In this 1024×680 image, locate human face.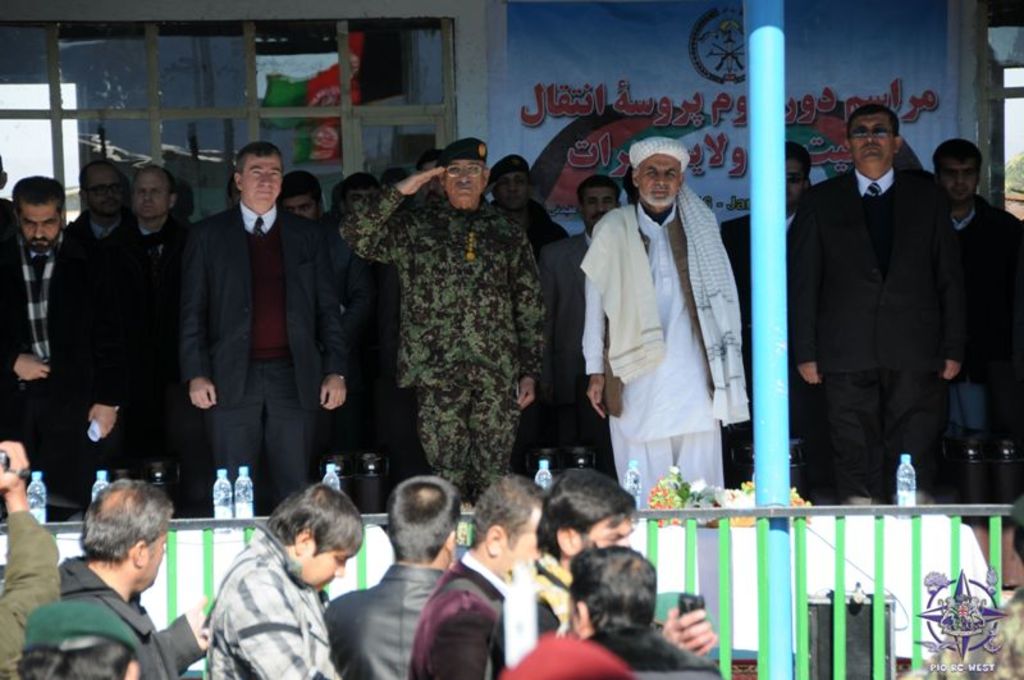
Bounding box: select_region(940, 163, 979, 197).
